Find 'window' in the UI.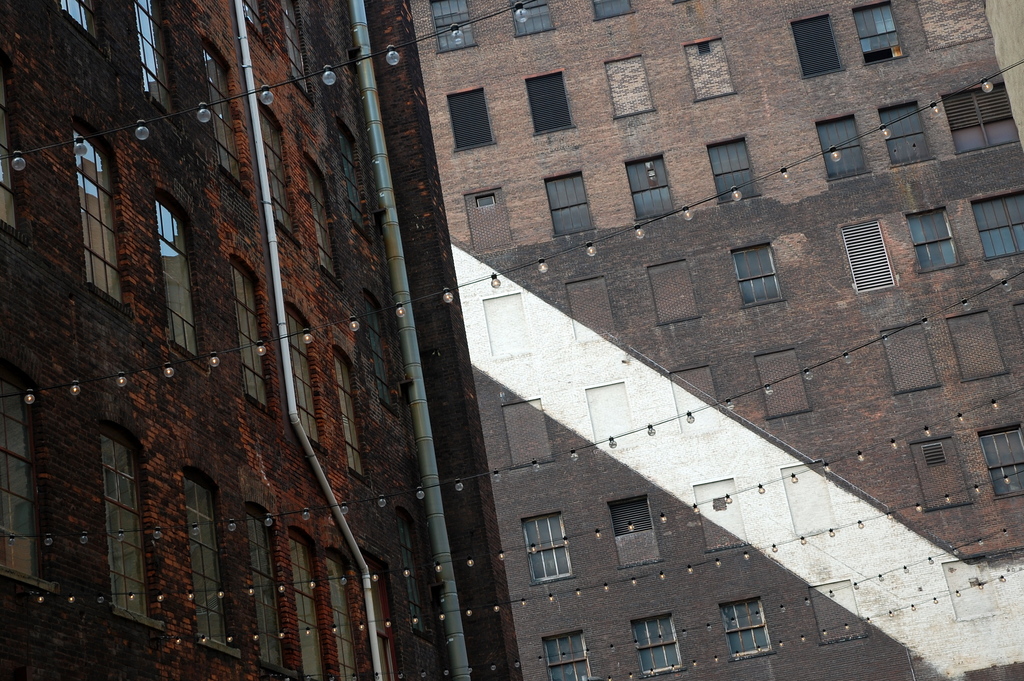
UI element at BBox(174, 465, 232, 652).
